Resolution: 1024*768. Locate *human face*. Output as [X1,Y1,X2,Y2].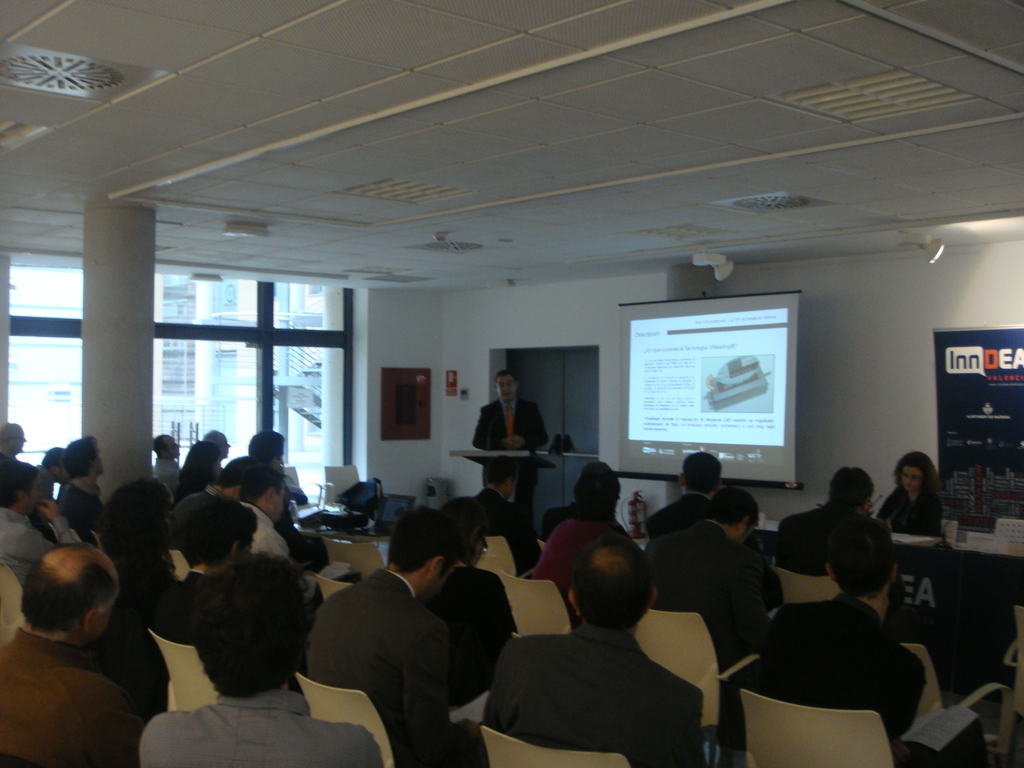
[497,374,516,401].
